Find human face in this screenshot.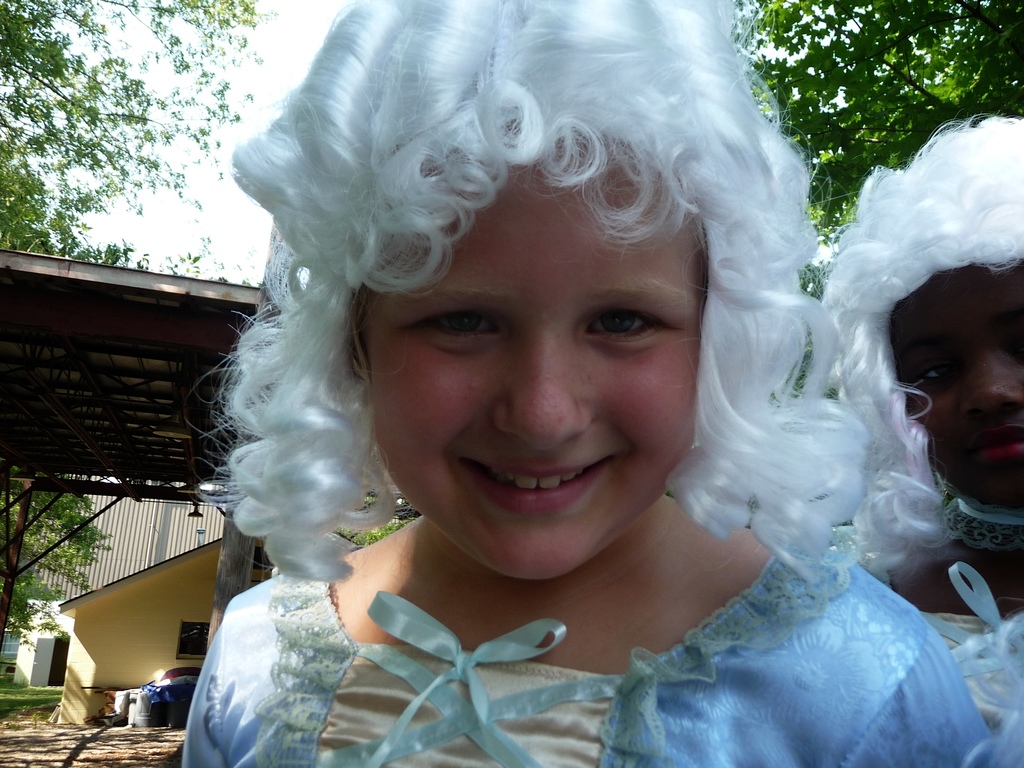
The bounding box for human face is left=884, top=248, right=1023, bottom=518.
